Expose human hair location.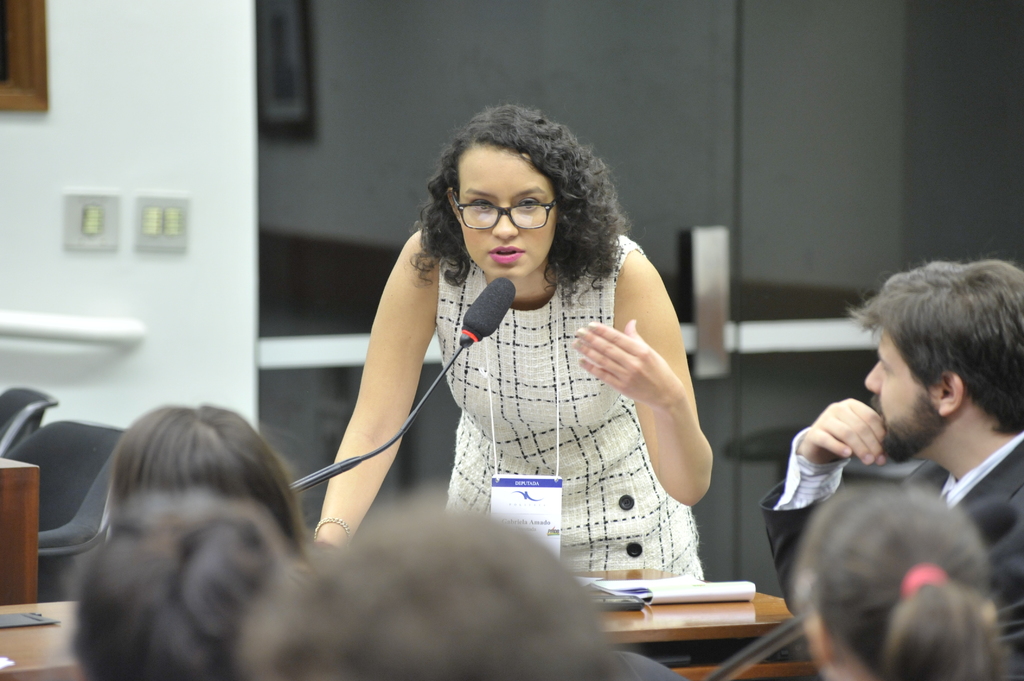
Exposed at crop(109, 397, 320, 558).
